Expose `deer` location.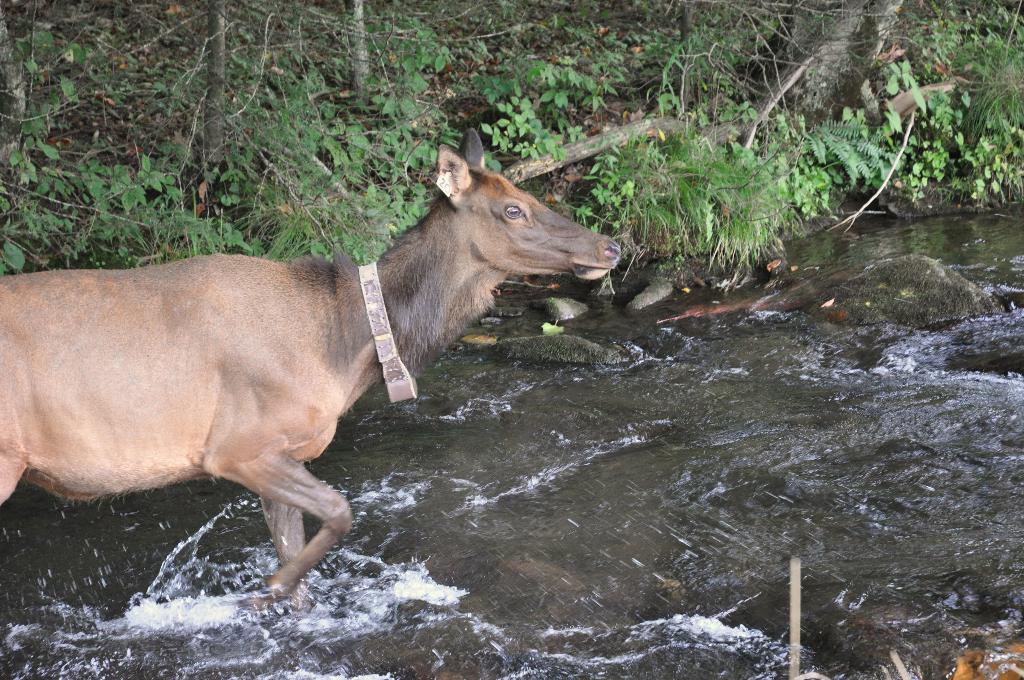
Exposed at box(0, 127, 620, 614).
